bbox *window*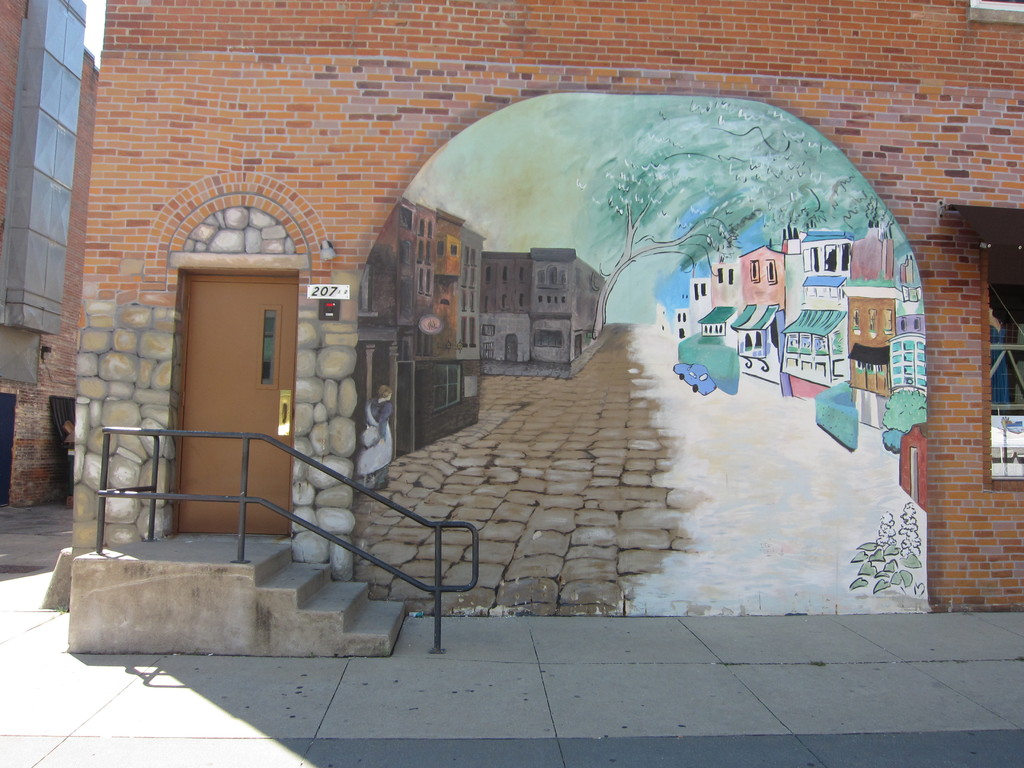
bbox(500, 264, 508, 285)
